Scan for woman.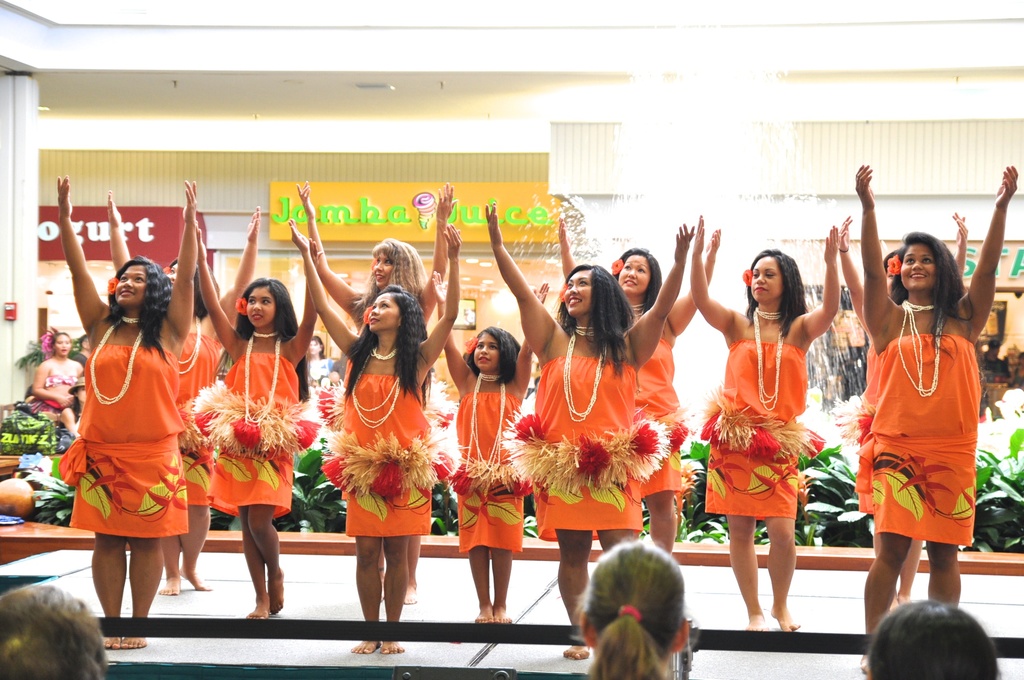
Scan result: x1=483 y1=199 x2=692 y2=662.
